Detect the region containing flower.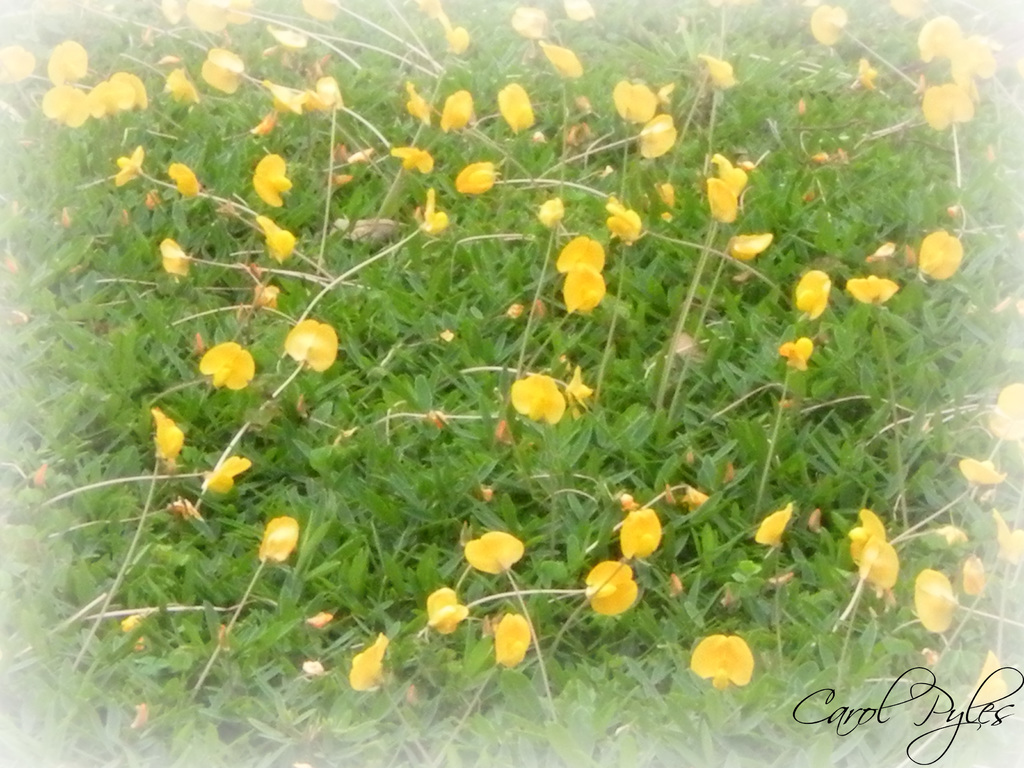
x1=252, y1=516, x2=300, y2=566.
